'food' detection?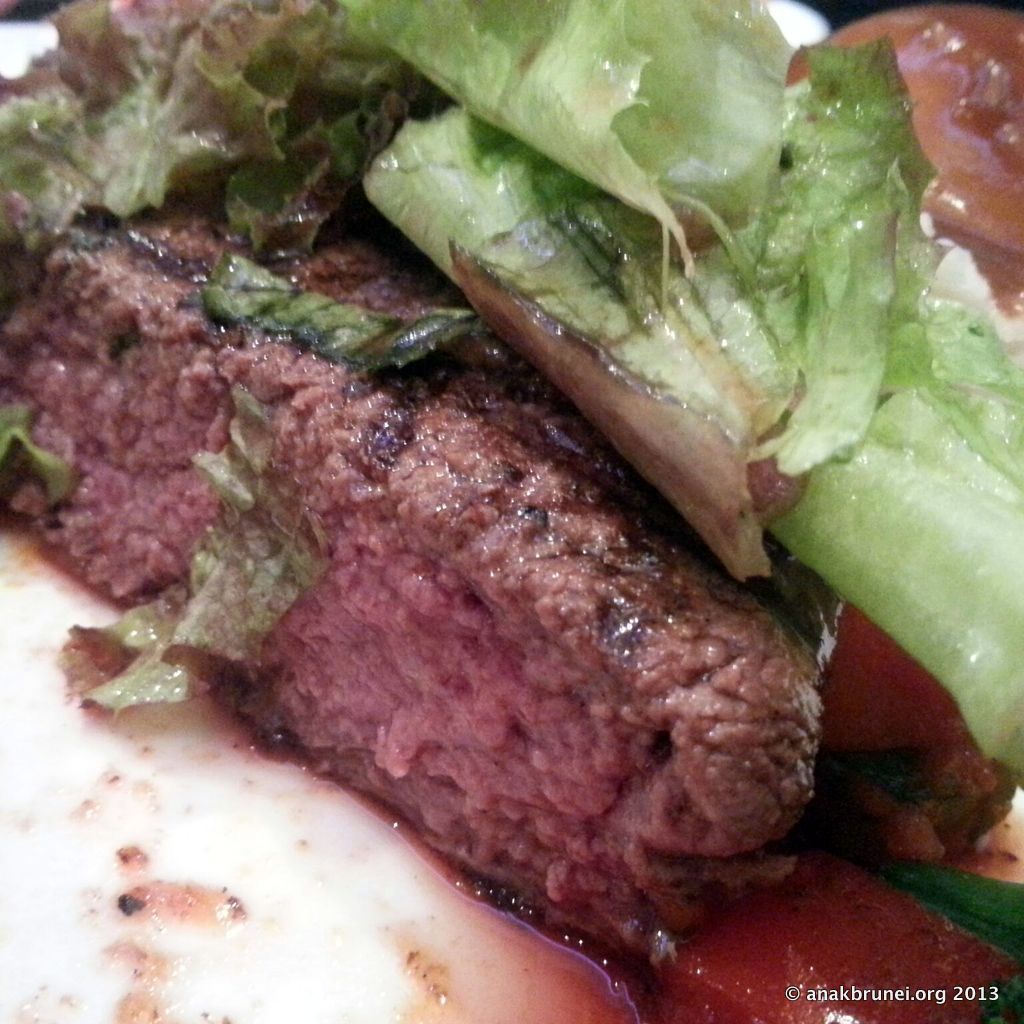
locate(0, 0, 1023, 1023)
